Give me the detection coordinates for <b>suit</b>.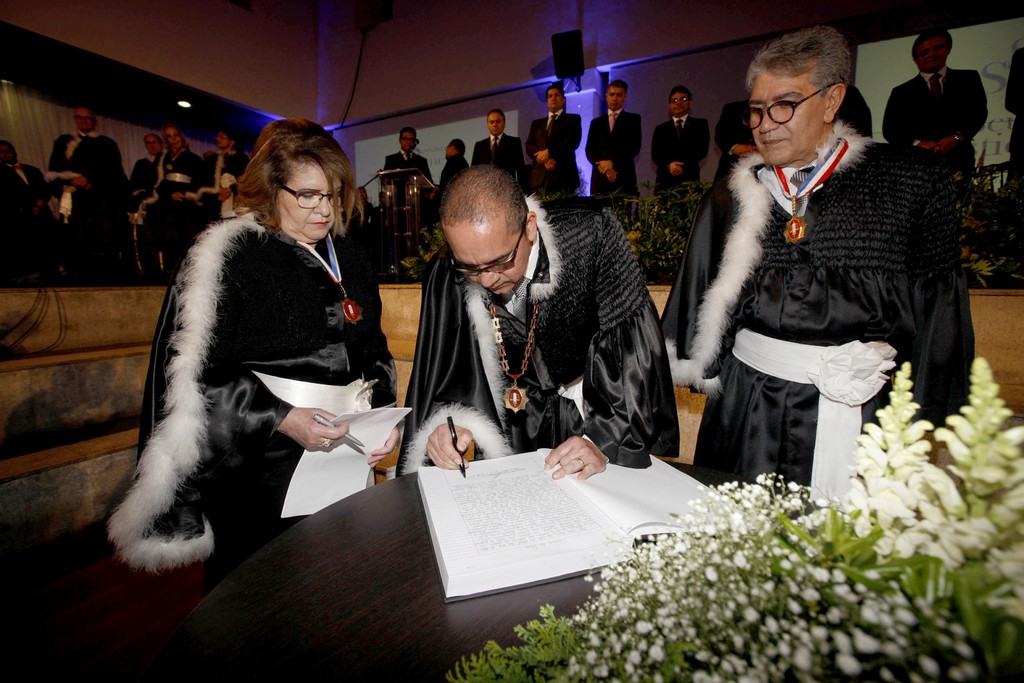
box(883, 61, 993, 170).
